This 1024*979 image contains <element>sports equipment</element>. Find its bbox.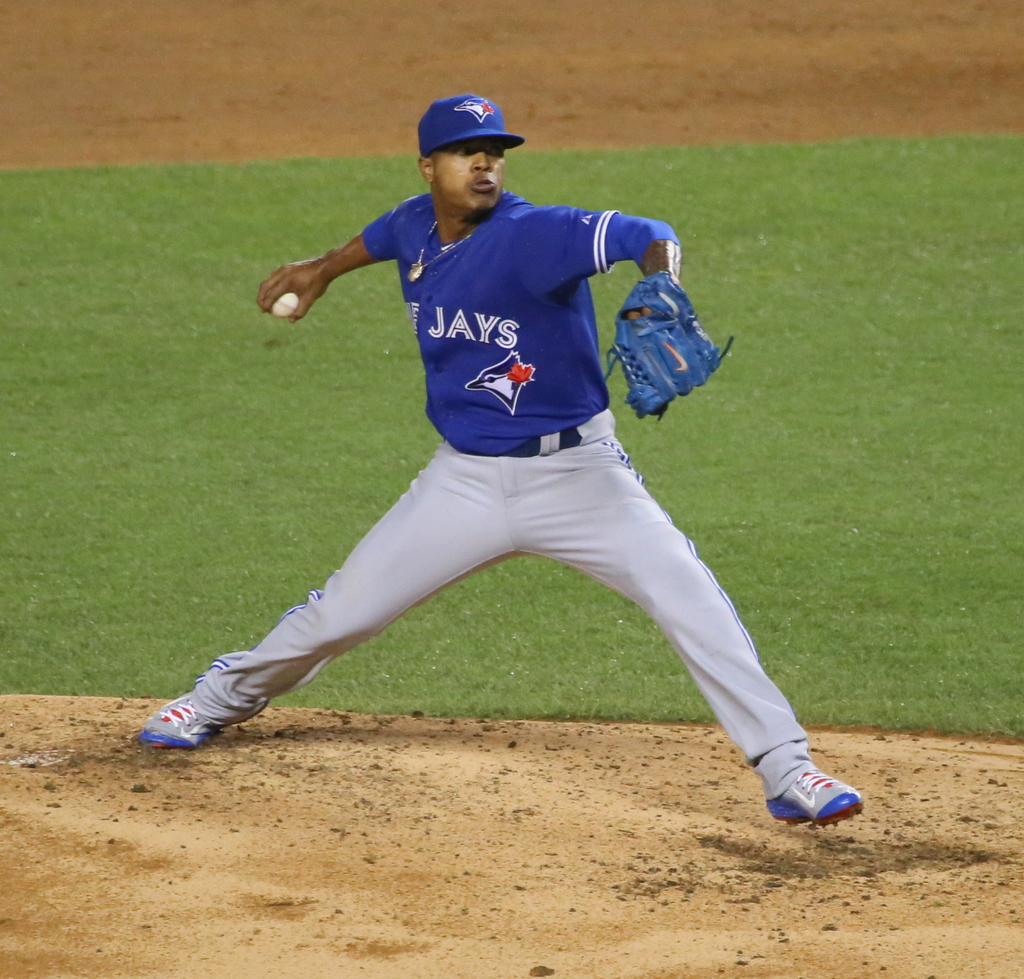
(left=272, top=289, right=299, bottom=316).
